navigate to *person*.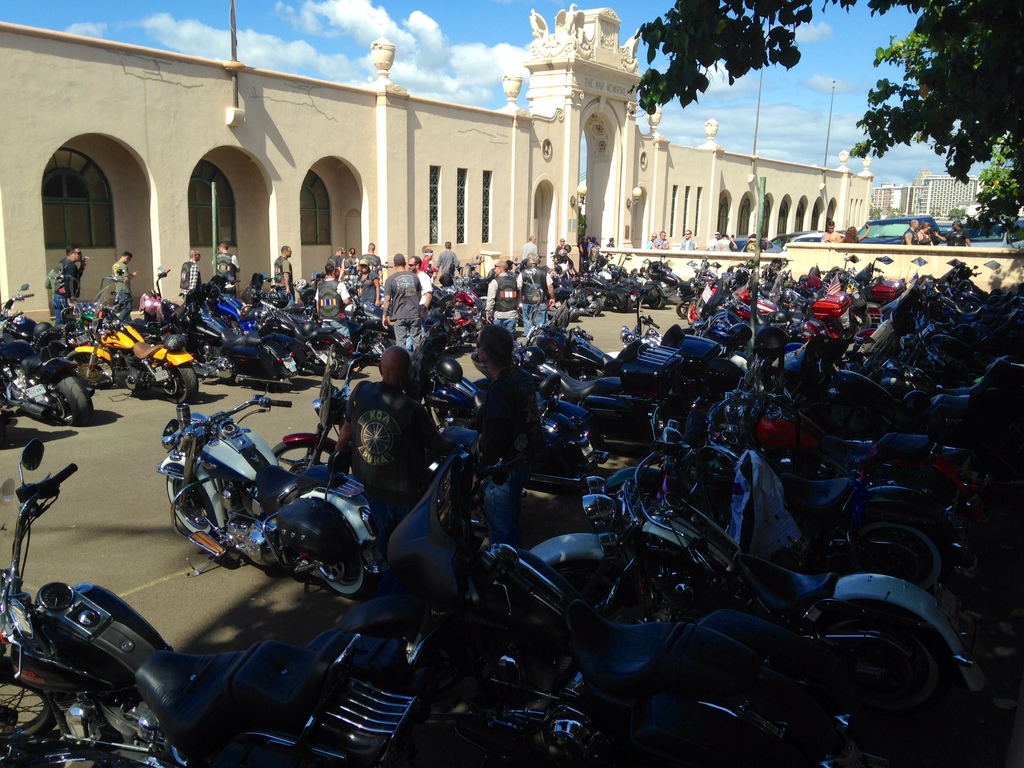
Navigation target: bbox=[272, 248, 293, 302].
